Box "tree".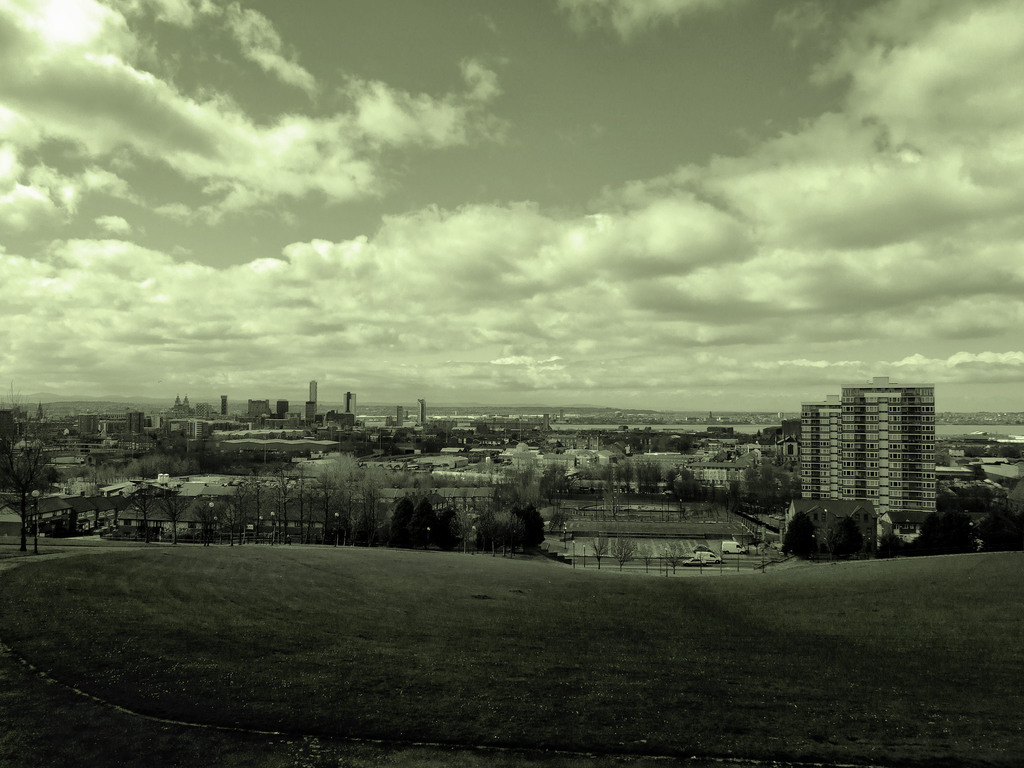
left=392, top=429, right=410, bottom=441.
